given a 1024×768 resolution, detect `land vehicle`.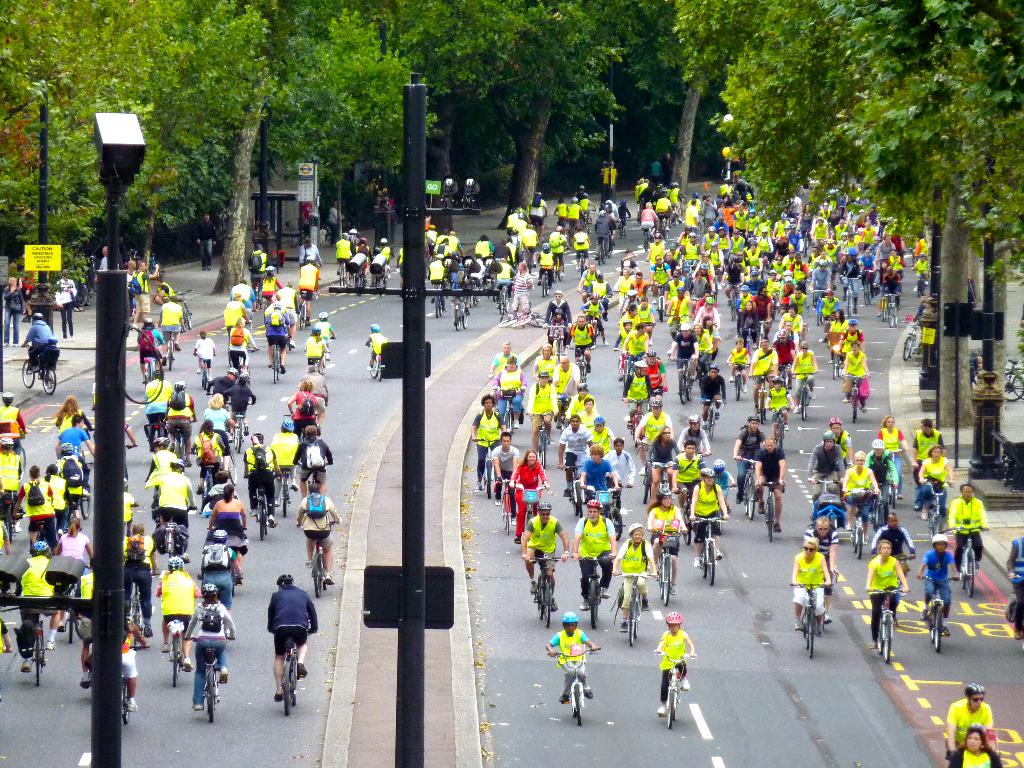
(x1=20, y1=341, x2=59, y2=396).
